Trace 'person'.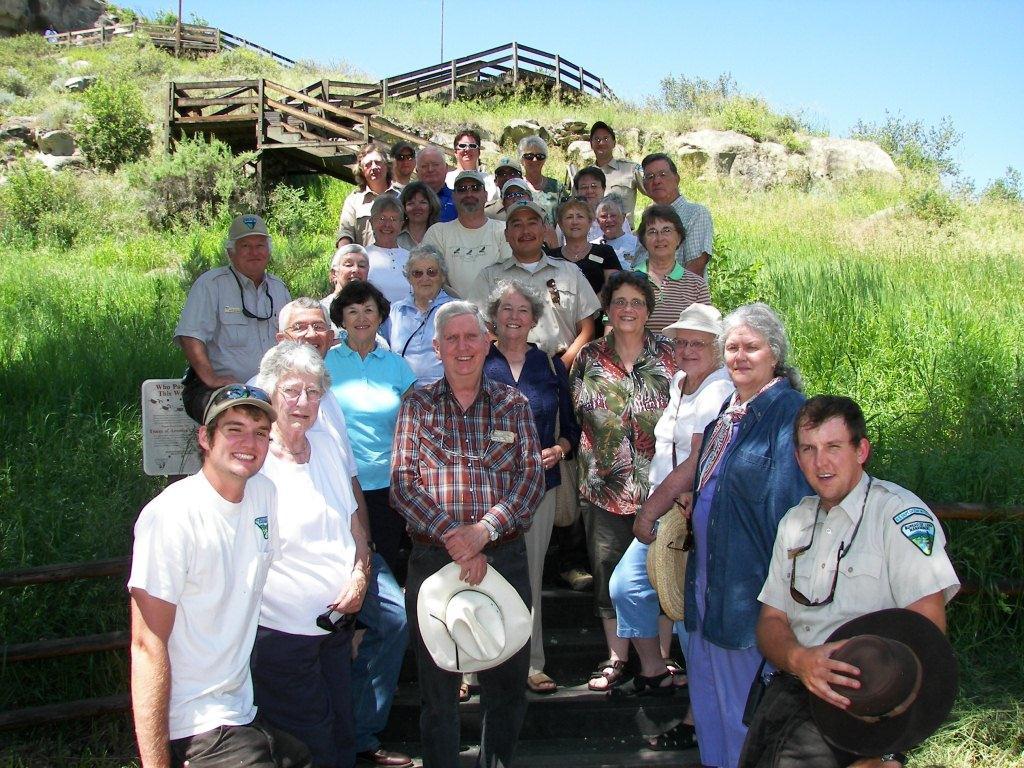
Traced to [462,282,590,701].
